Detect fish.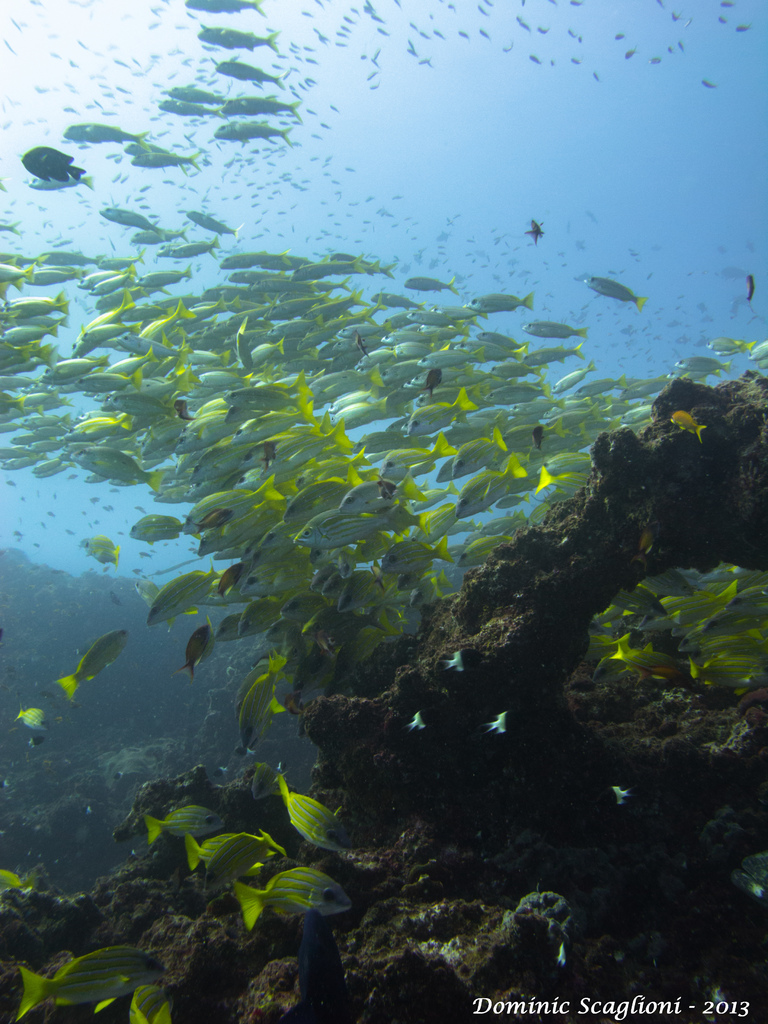
Detected at 65, 123, 143, 144.
